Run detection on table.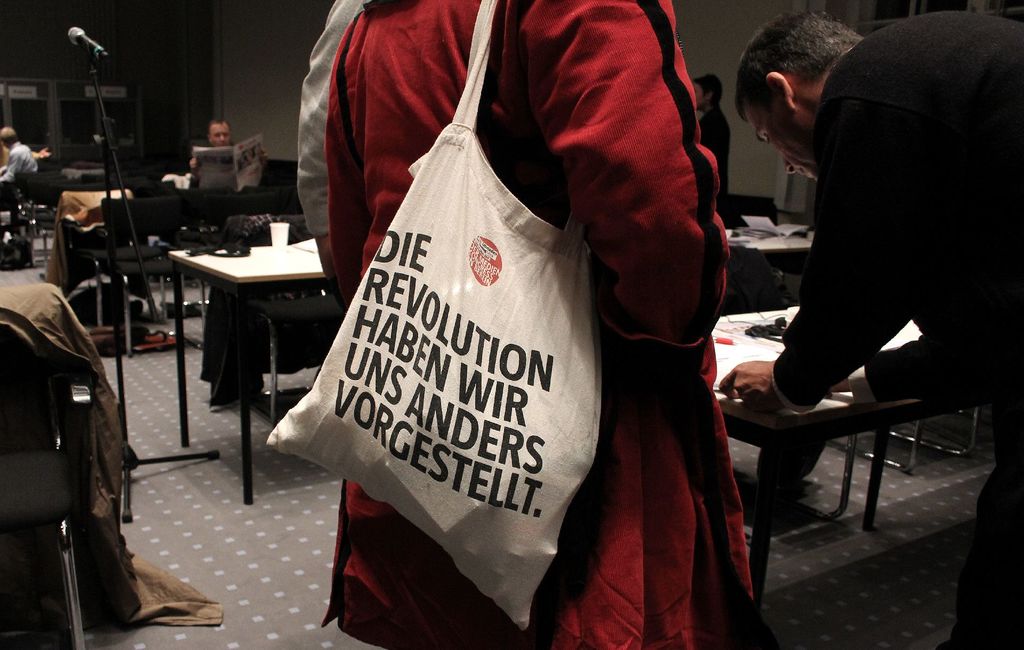
Result: x1=710 y1=304 x2=978 y2=646.
